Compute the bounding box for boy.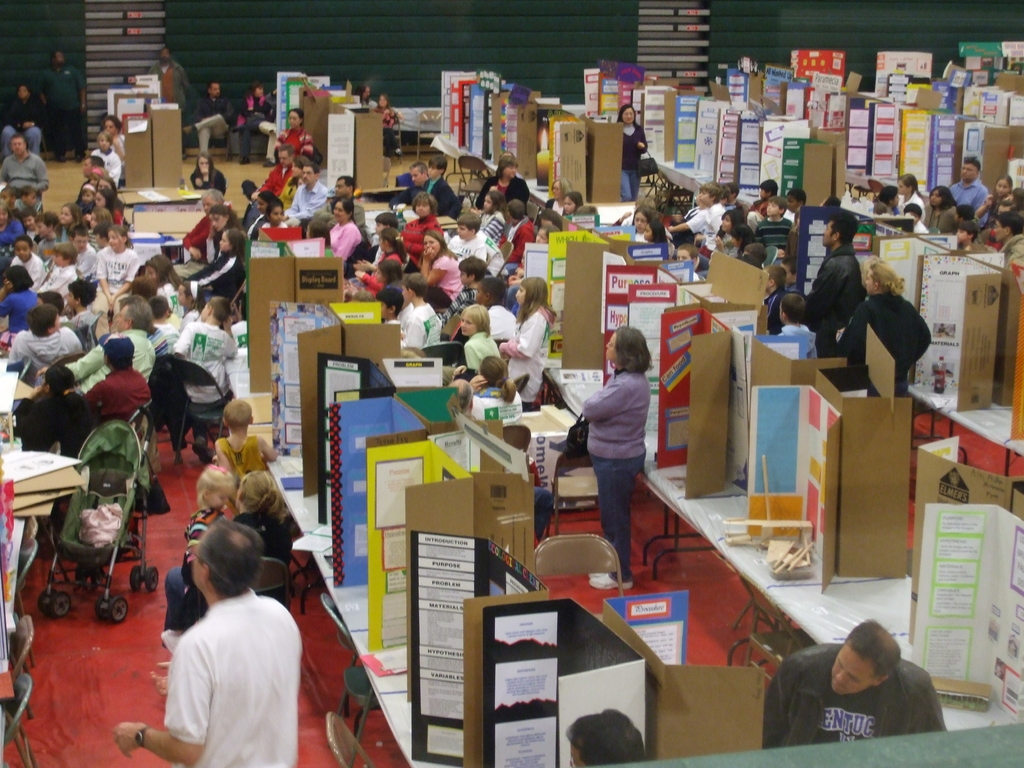
(433, 252, 498, 318).
